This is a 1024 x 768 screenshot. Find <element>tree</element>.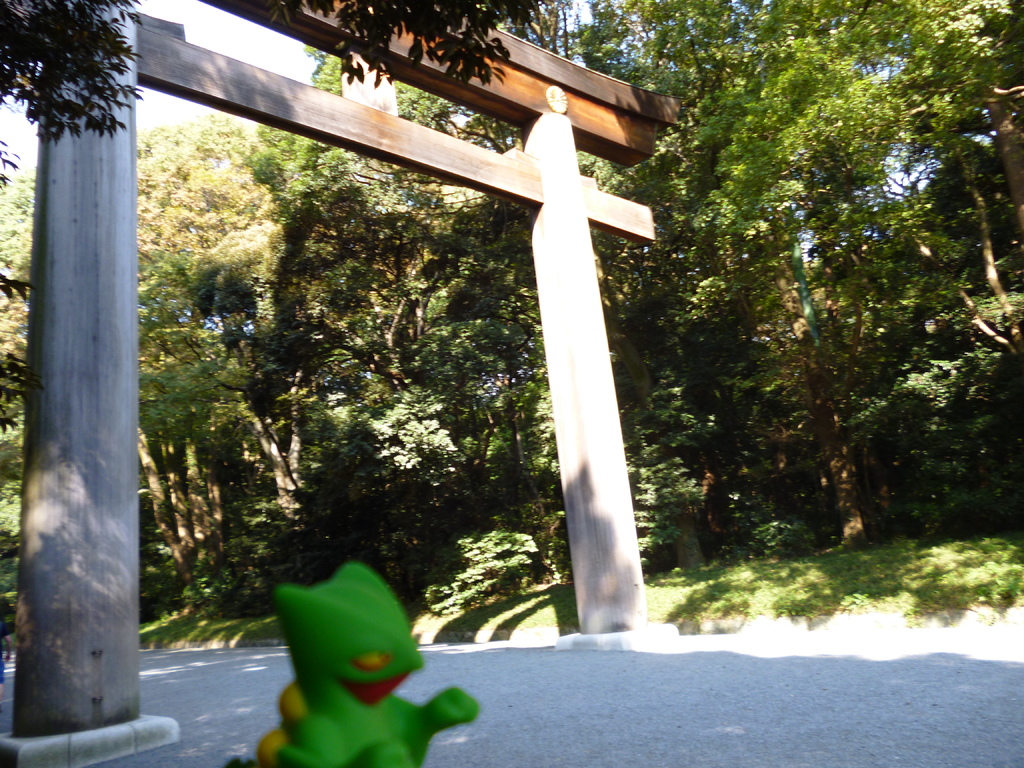
Bounding box: [0, 0, 143, 434].
